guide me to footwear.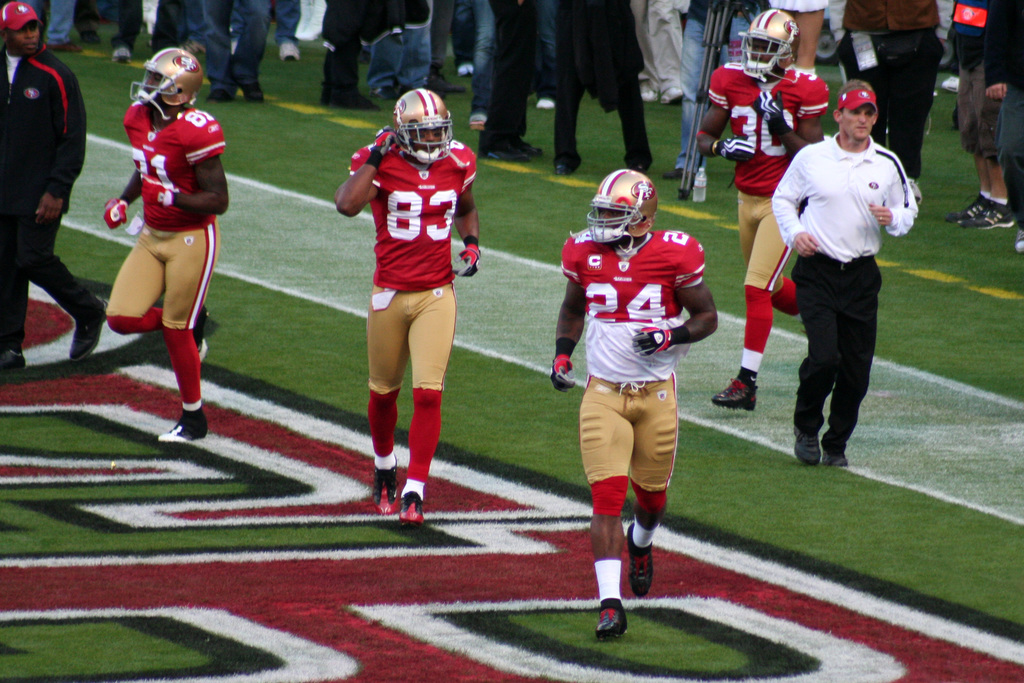
Guidance: left=426, top=70, right=465, bottom=94.
